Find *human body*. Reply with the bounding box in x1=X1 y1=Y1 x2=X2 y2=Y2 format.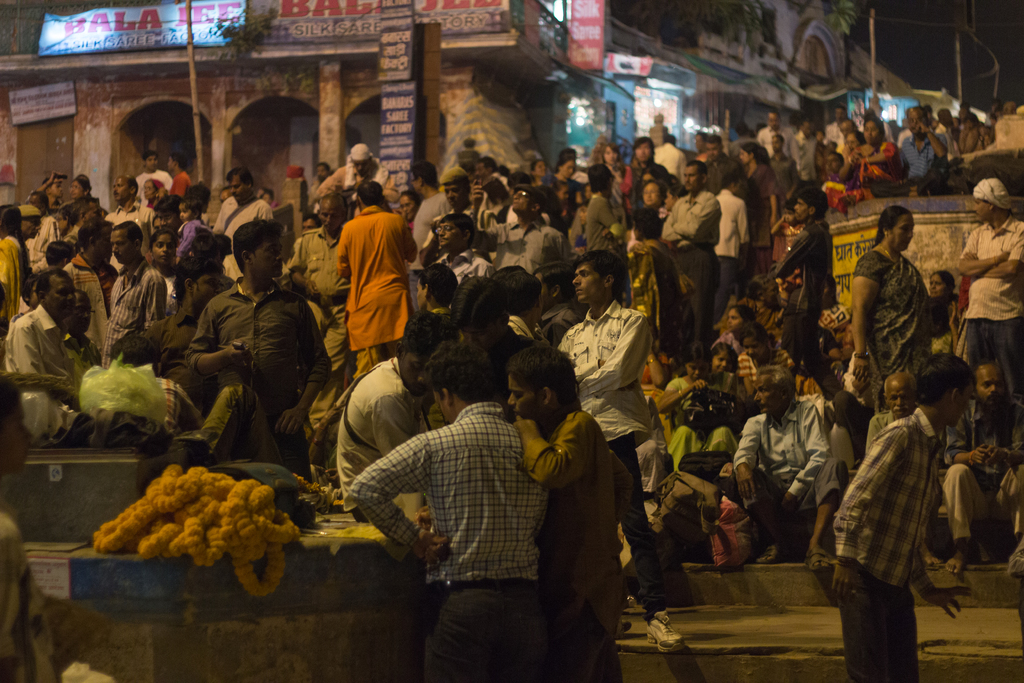
x1=625 y1=208 x2=689 y2=371.
